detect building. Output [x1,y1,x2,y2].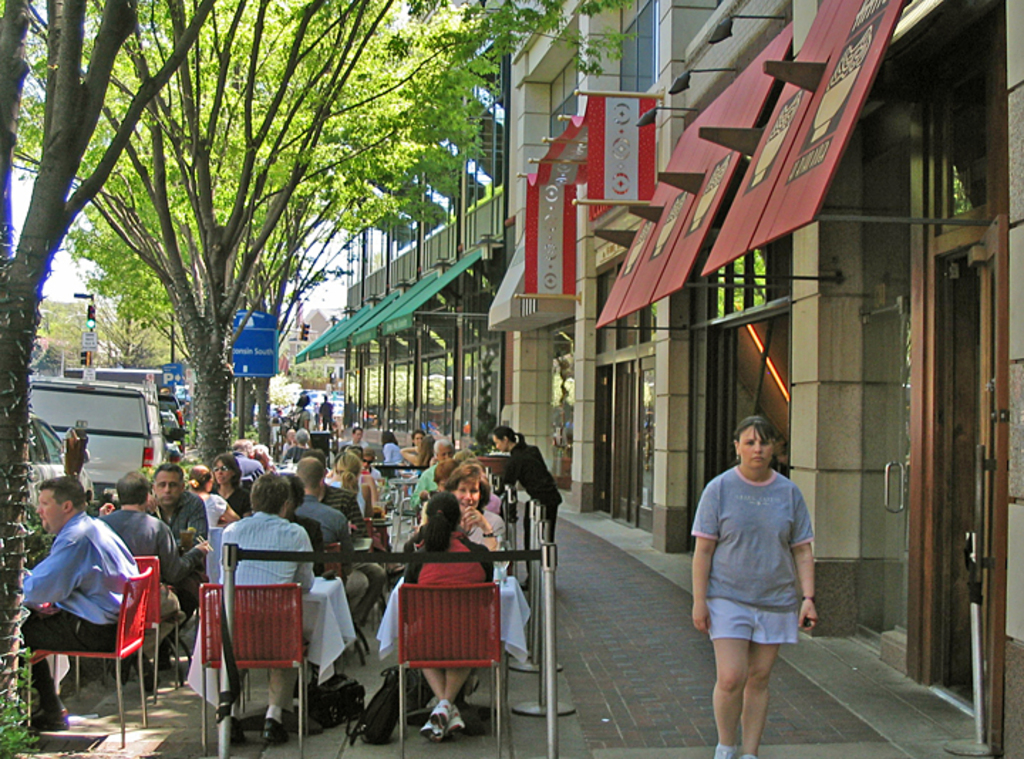
[296,0,508,446].
